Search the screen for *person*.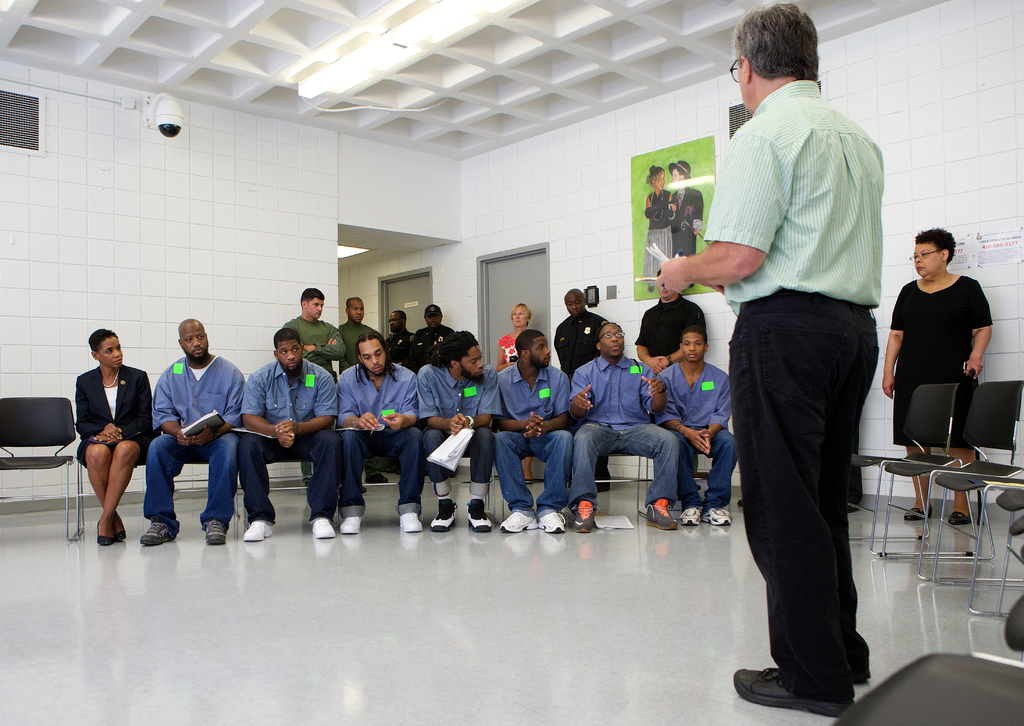
Found at box(138, 316, 243, 551).
